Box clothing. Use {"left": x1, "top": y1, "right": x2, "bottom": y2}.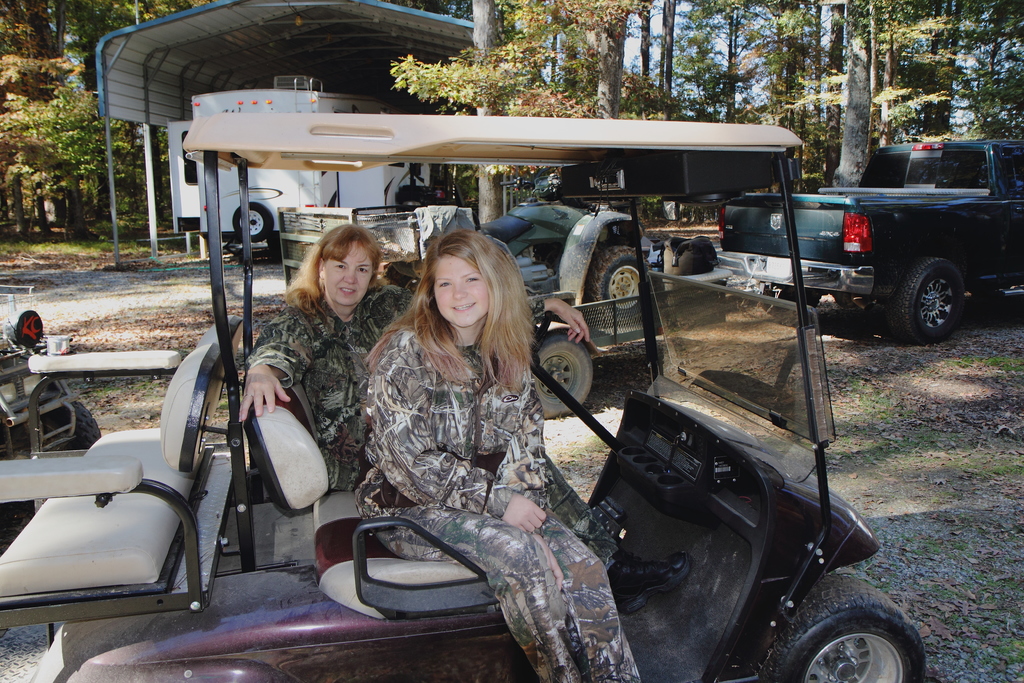
{"left": 250, "top": 260, "right": 387, "bottom": 546}.
